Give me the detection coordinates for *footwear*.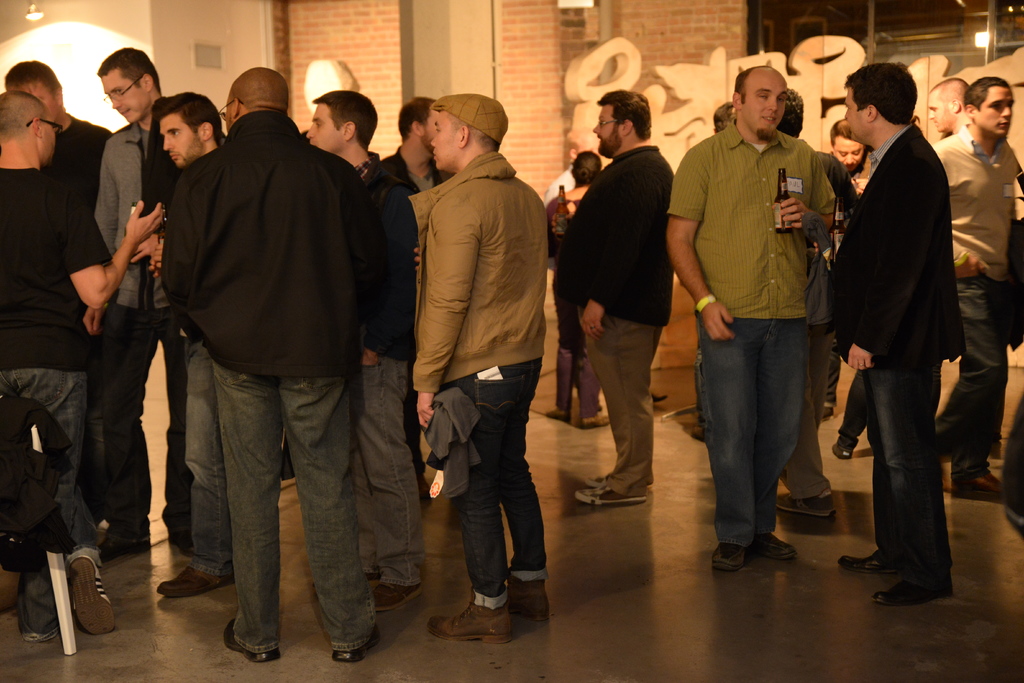
crop(424, 596, 512, 647).
